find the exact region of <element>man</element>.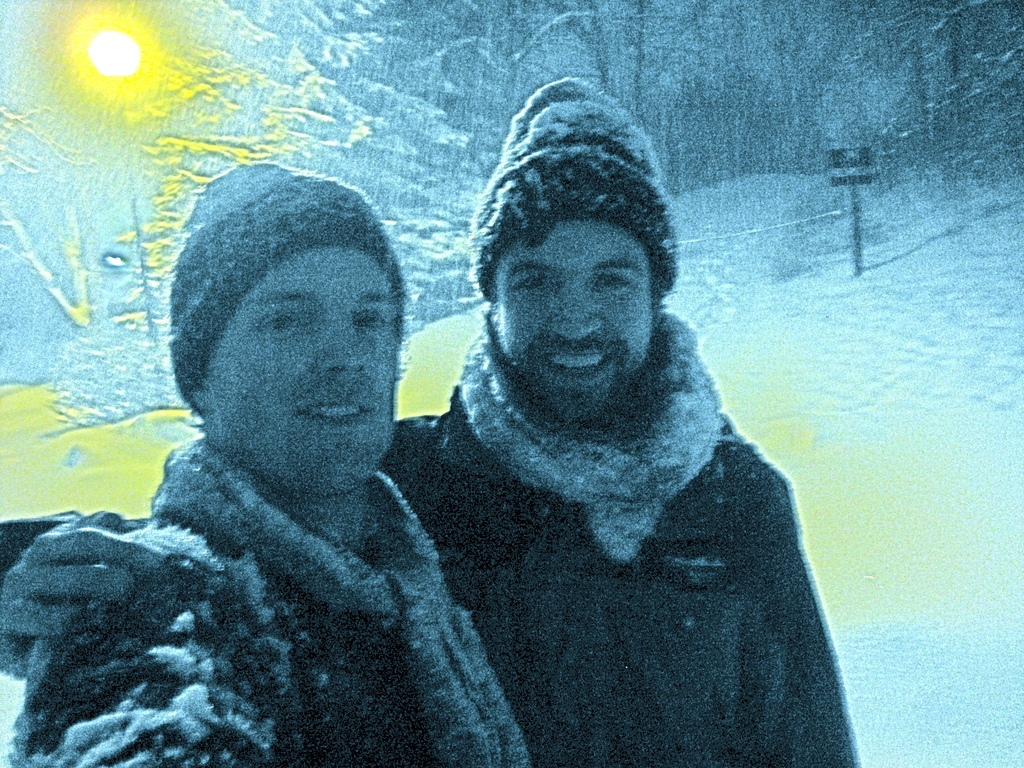
Exact region: region(10, 148, 549, 767).
